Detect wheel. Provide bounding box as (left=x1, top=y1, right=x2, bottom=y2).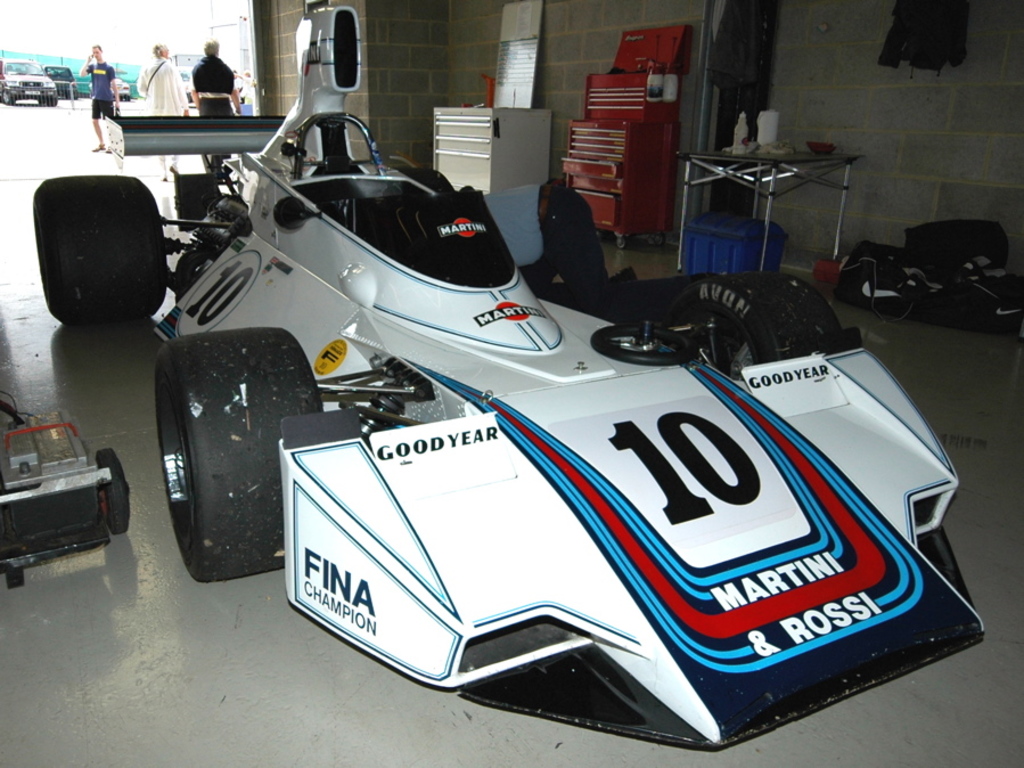
(left=675, top=278, right=838, bottom=376).
